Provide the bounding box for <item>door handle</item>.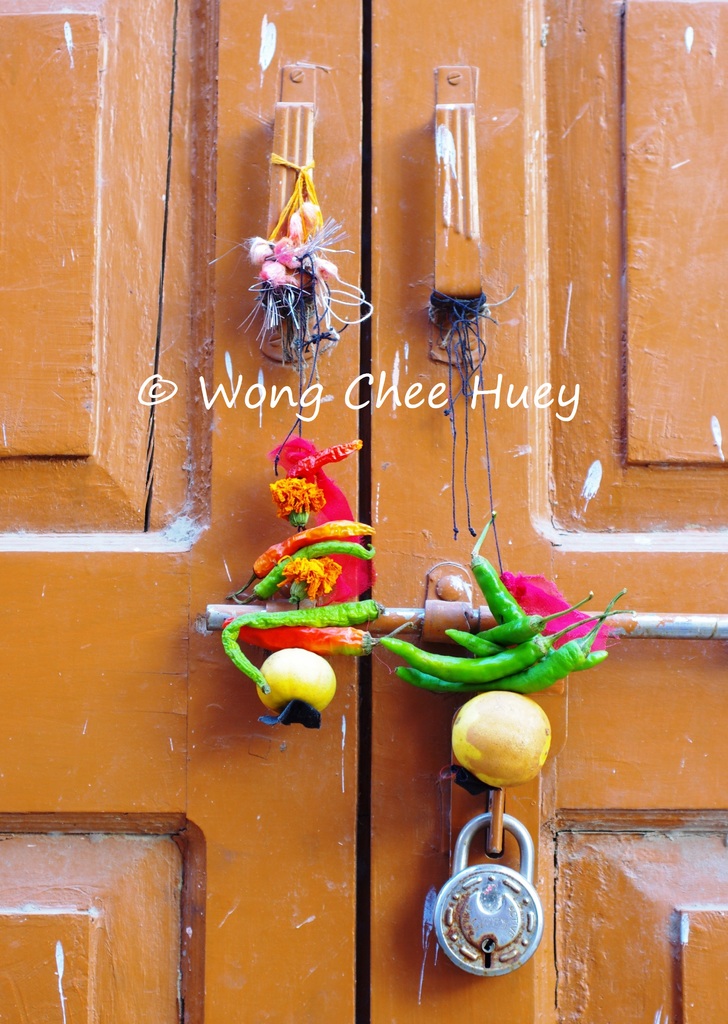
bbox=(425, 56, 489, 368).
